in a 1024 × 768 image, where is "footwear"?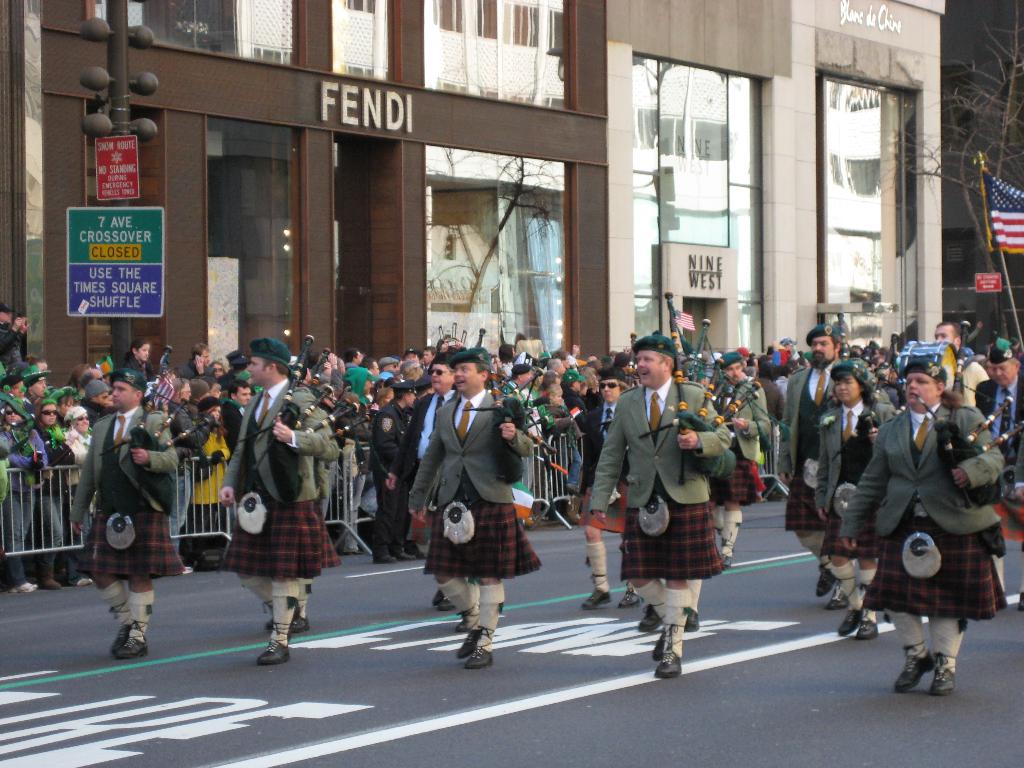
crop(293, 614, 313, 636).
